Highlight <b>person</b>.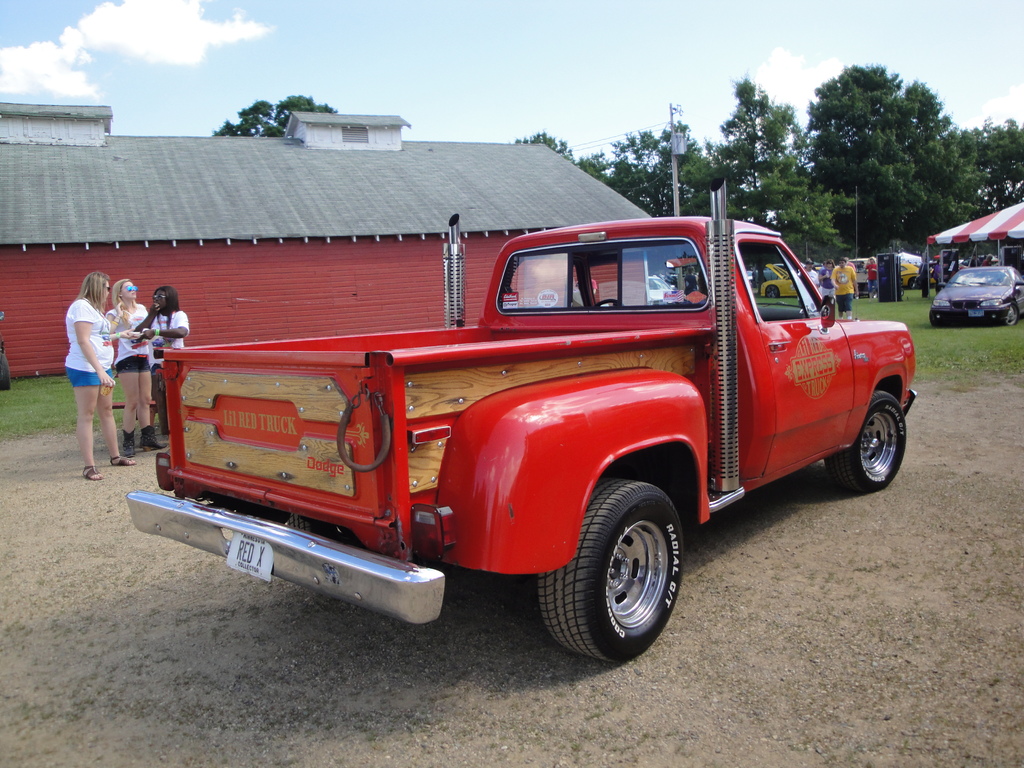
Highlighted region: pyautogui.locateOnScreen(143, 286, 190, 437).
